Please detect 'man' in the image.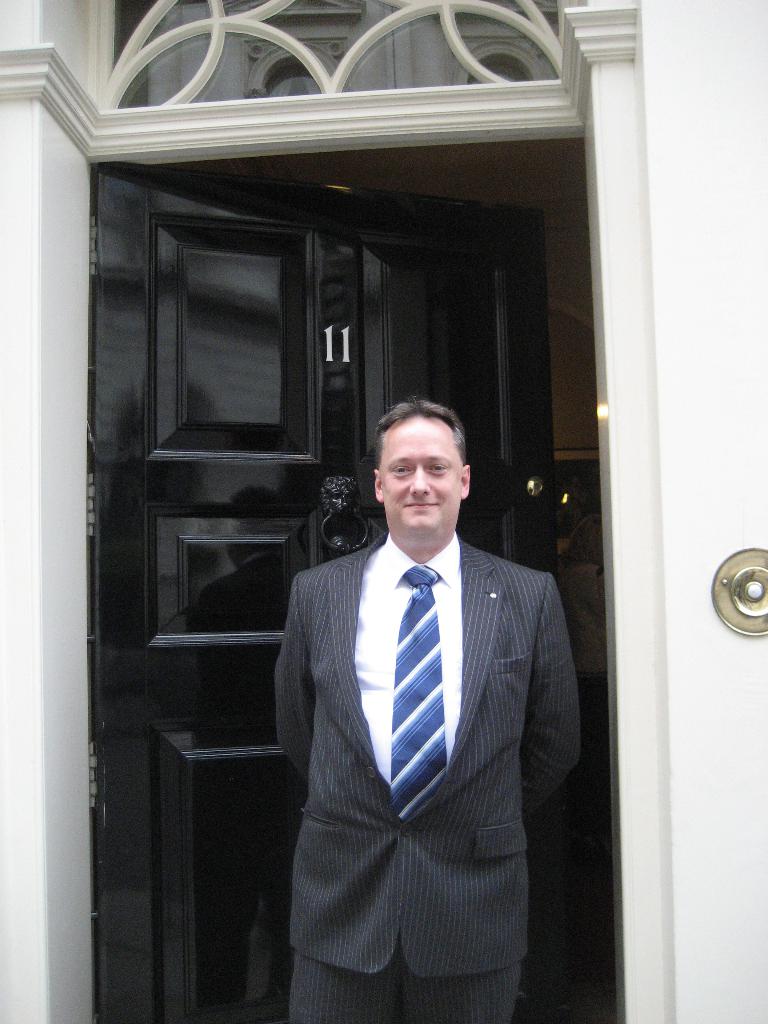
(269, 399, 581, 1023).
